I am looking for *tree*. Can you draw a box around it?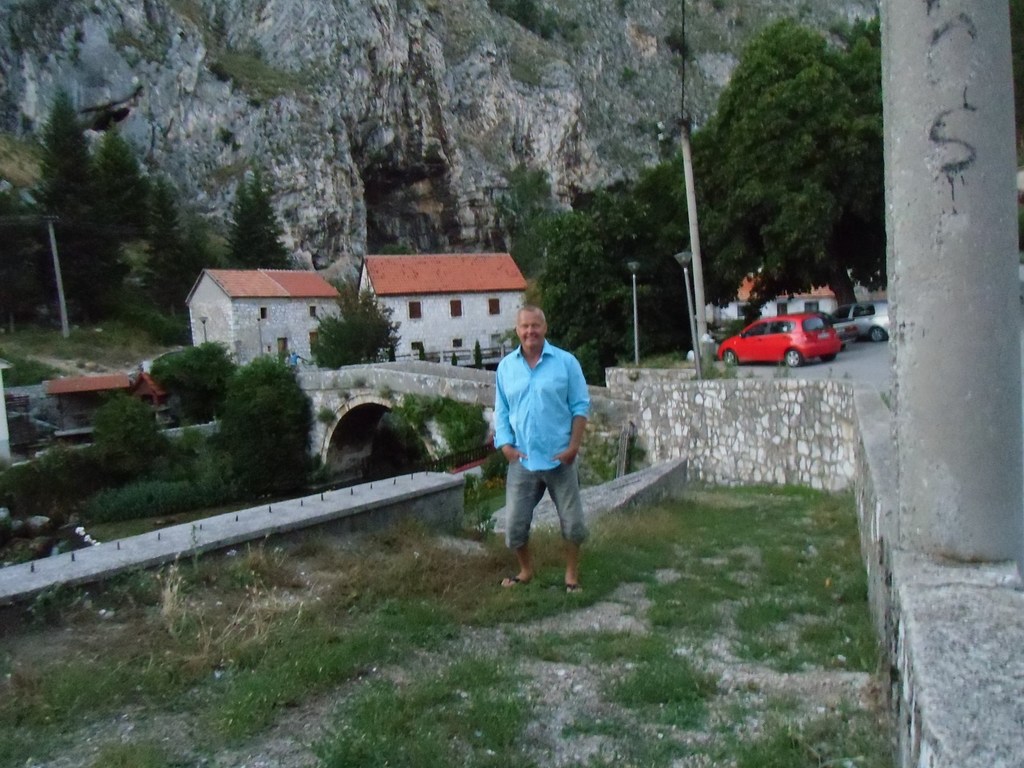
Sure, the bounding box is l=522, t=175, r=686, b=387.
